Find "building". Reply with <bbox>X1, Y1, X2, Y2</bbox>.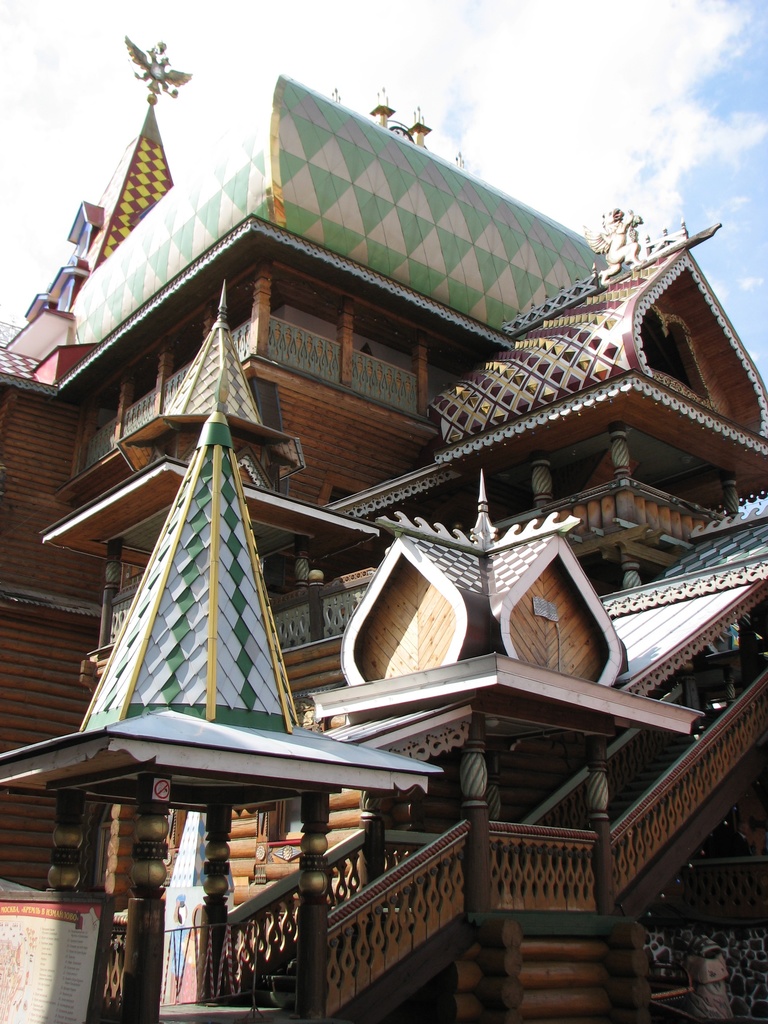
<bbox>0, 38, 767, 1023</bbox>.
